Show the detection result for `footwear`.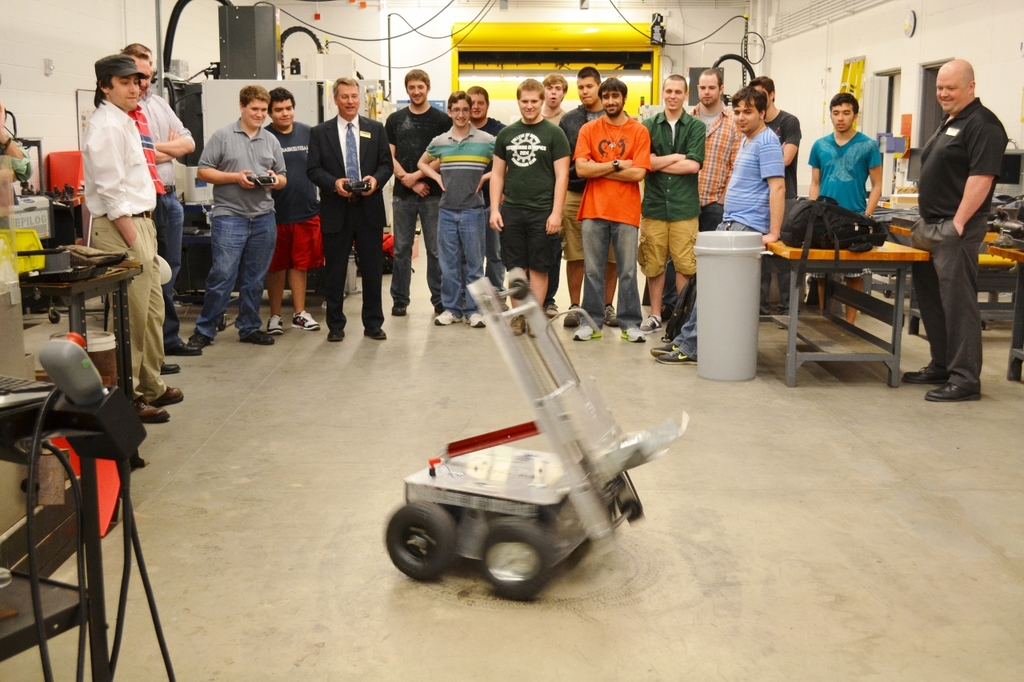
[580,322,601,344].
